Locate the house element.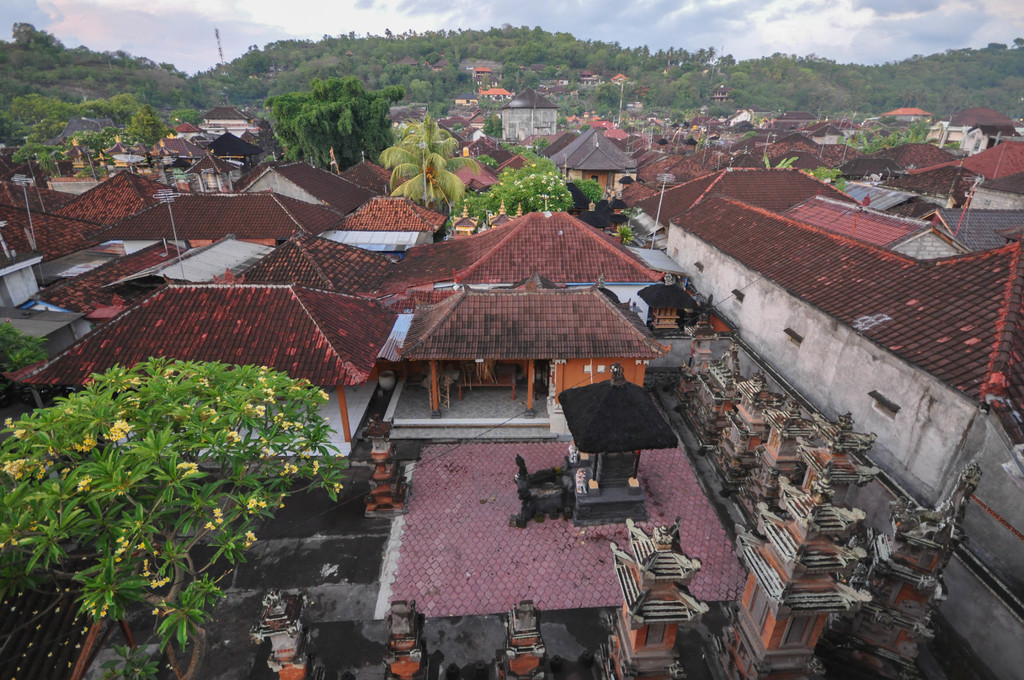
Element bbox: (x1=0, y1=216, x2=42, y2=302).
